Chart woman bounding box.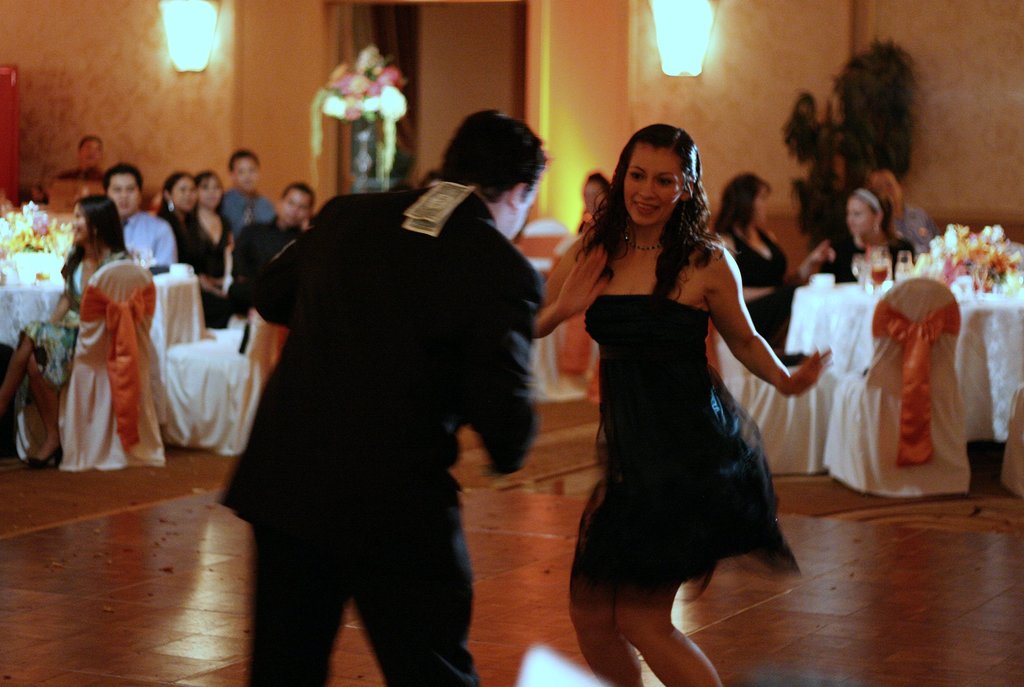
Charted: bbox(0, 198, 148, 476).
